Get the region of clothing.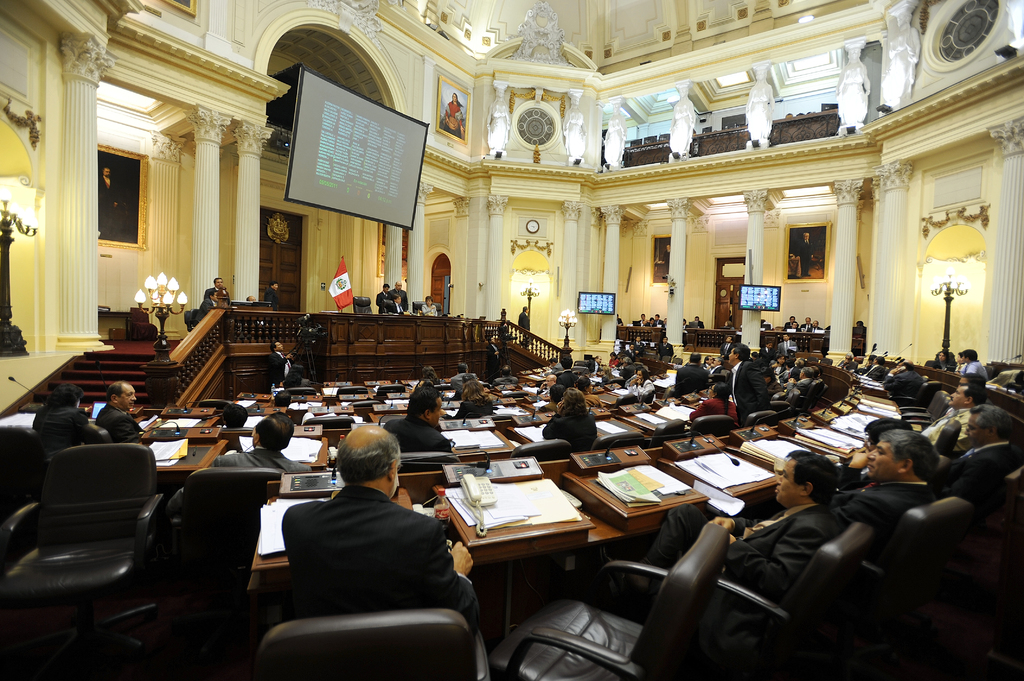
crop(636, 337, 646, 354).
